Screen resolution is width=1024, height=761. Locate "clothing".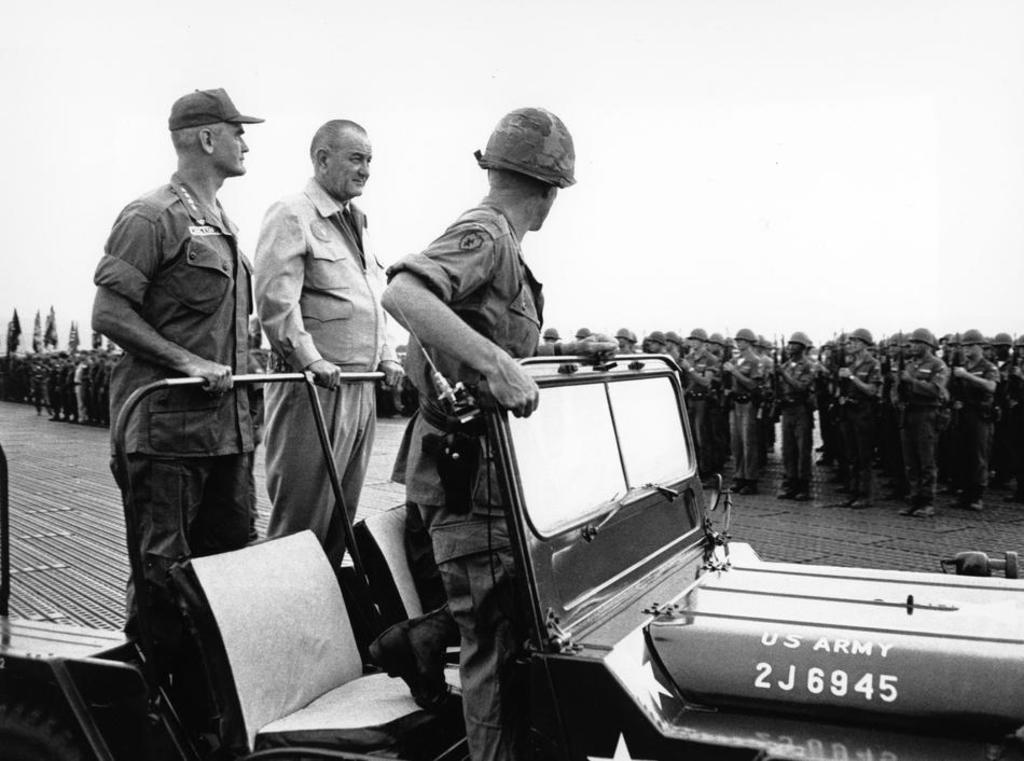
x1=1001, y1=357, x2=1023, y2=485.
